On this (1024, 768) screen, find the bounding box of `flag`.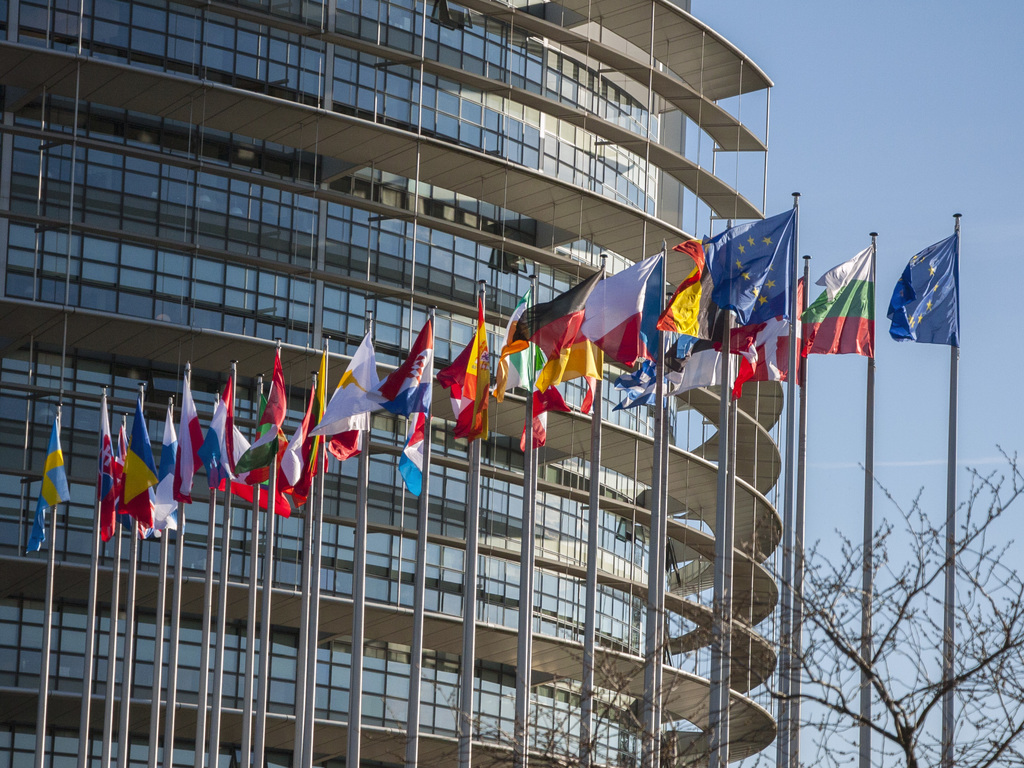
Bounding box: box(516, 276, 605, 436).
